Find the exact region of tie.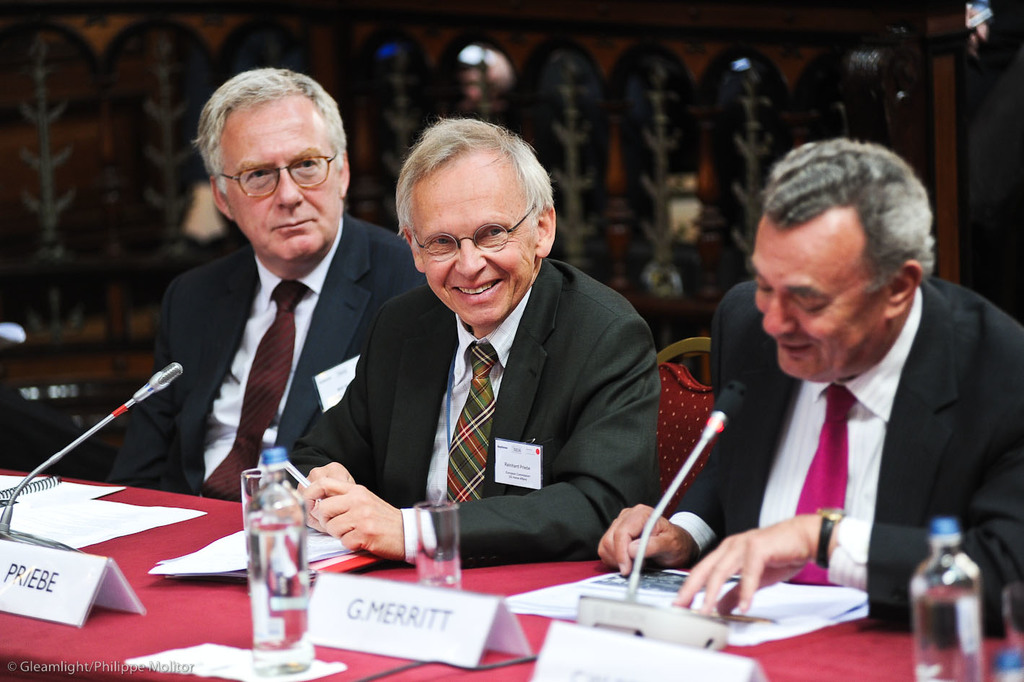
Exact region: x1=787 y1=383 x2=862 y2=590.
